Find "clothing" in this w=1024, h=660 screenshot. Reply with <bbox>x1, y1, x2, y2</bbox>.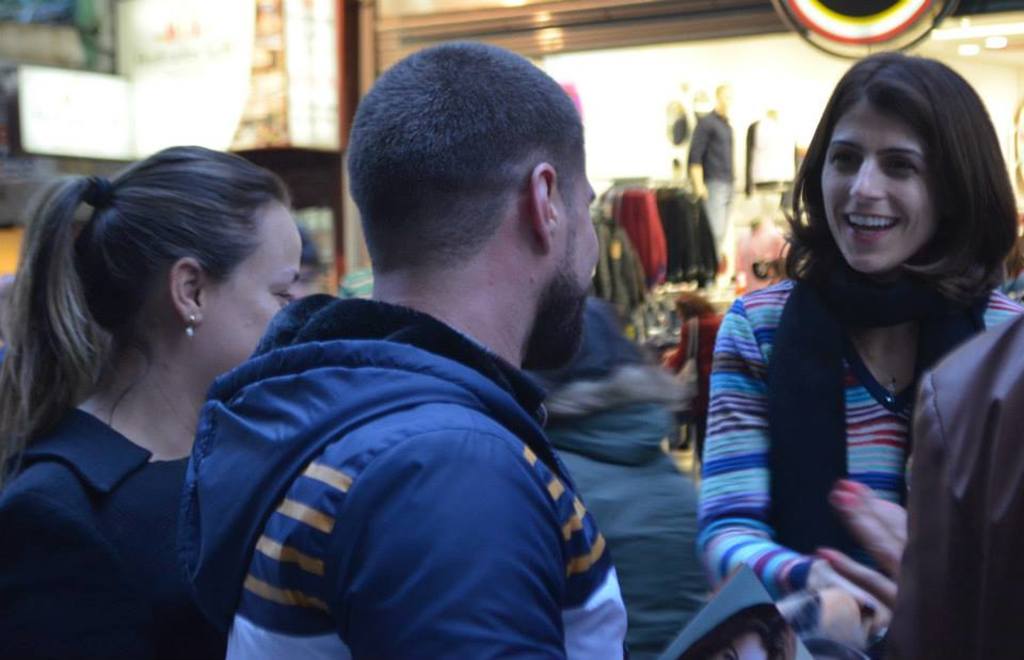
<bbox>698, 270, 1022, 605</bbox>.
